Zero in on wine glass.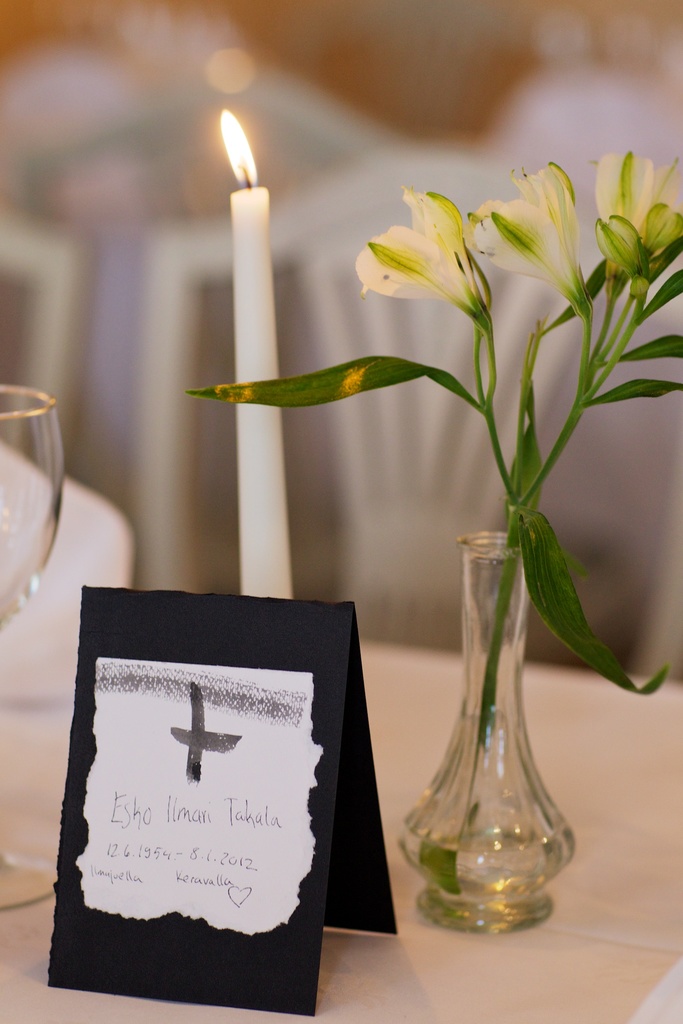
Zeroed in: locate(0, 385, 87, 910).
